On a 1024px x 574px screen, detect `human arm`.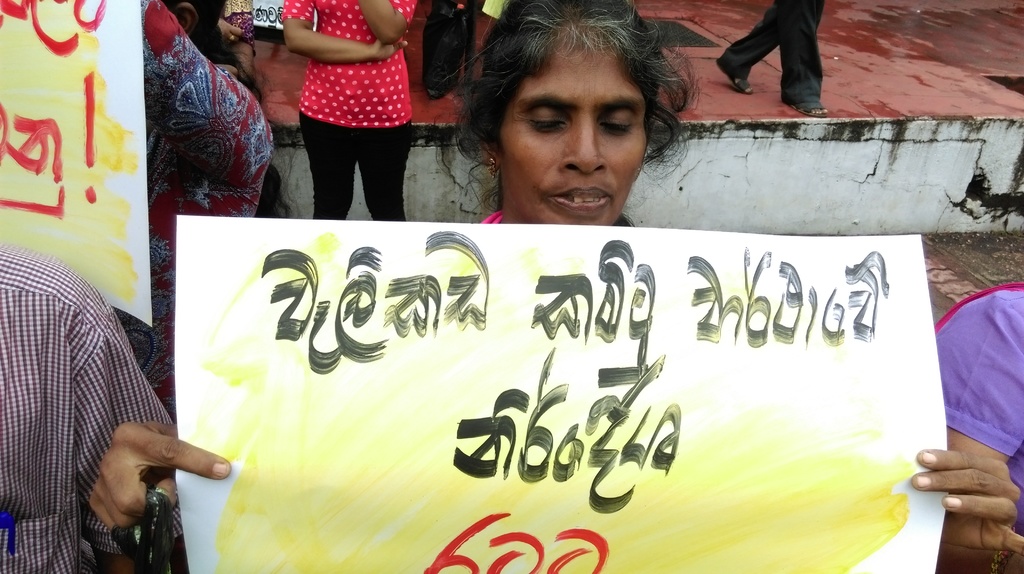
{"x1": 278, "y1": 0, "x2": 391, "y2": 62}.
